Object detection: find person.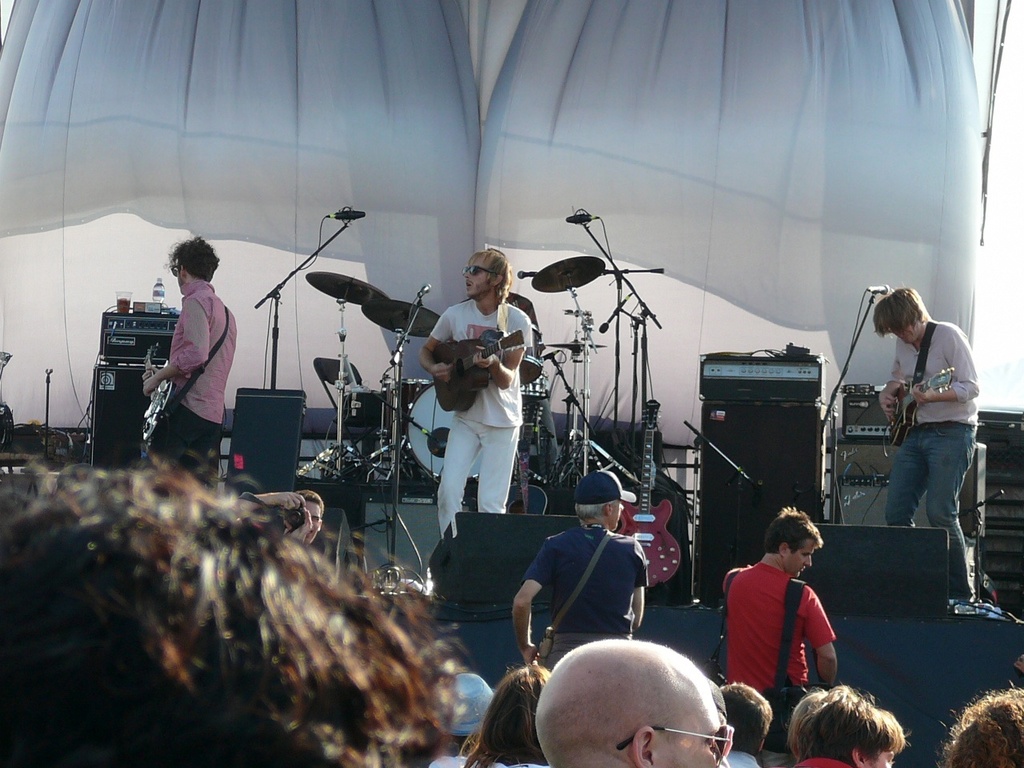
bbox(423, 675, 494, 767).
